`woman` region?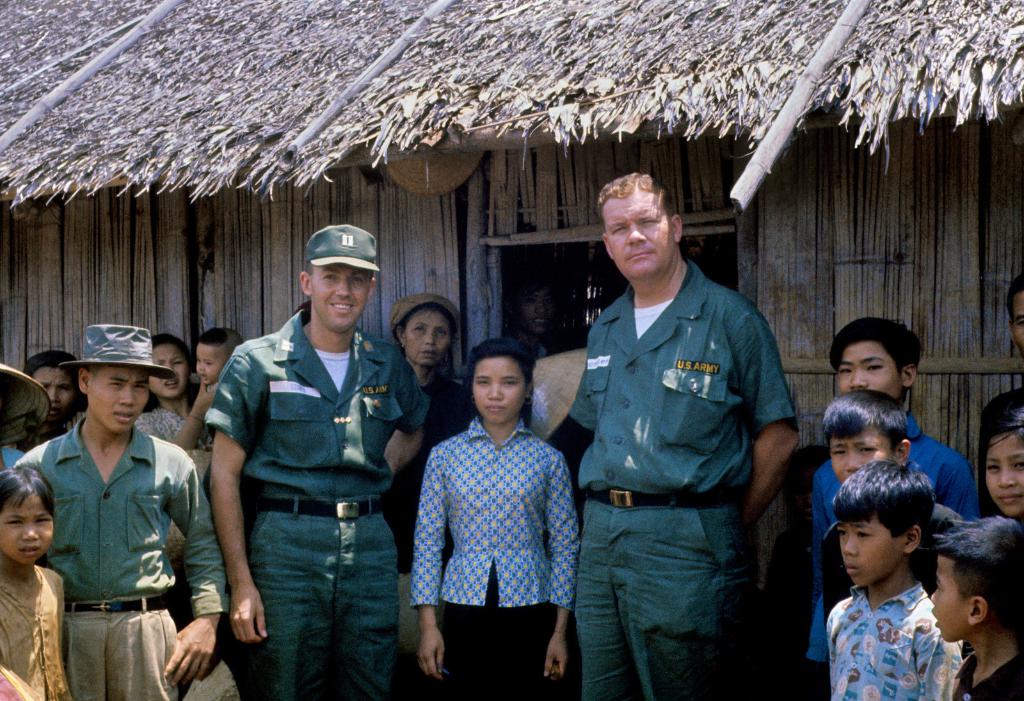
375:298:505:695
